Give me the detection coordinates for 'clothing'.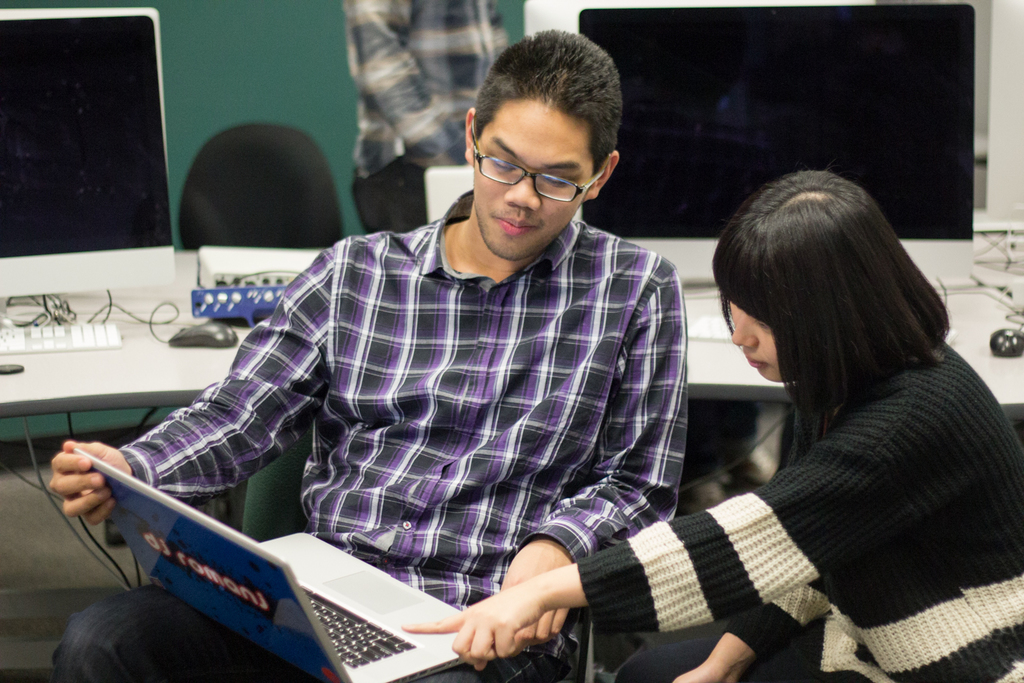
detection(346, 0, 510, 234).
